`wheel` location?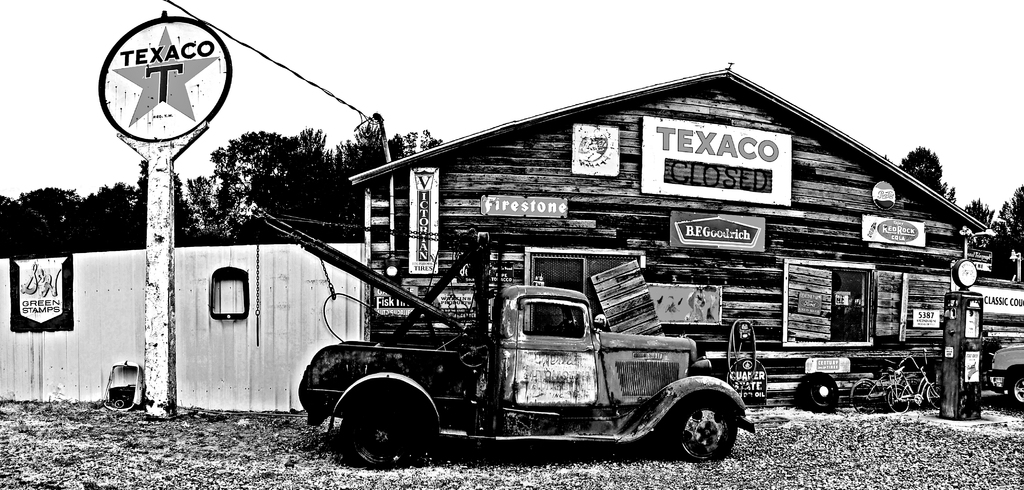
(330, 370, 446, 469)
